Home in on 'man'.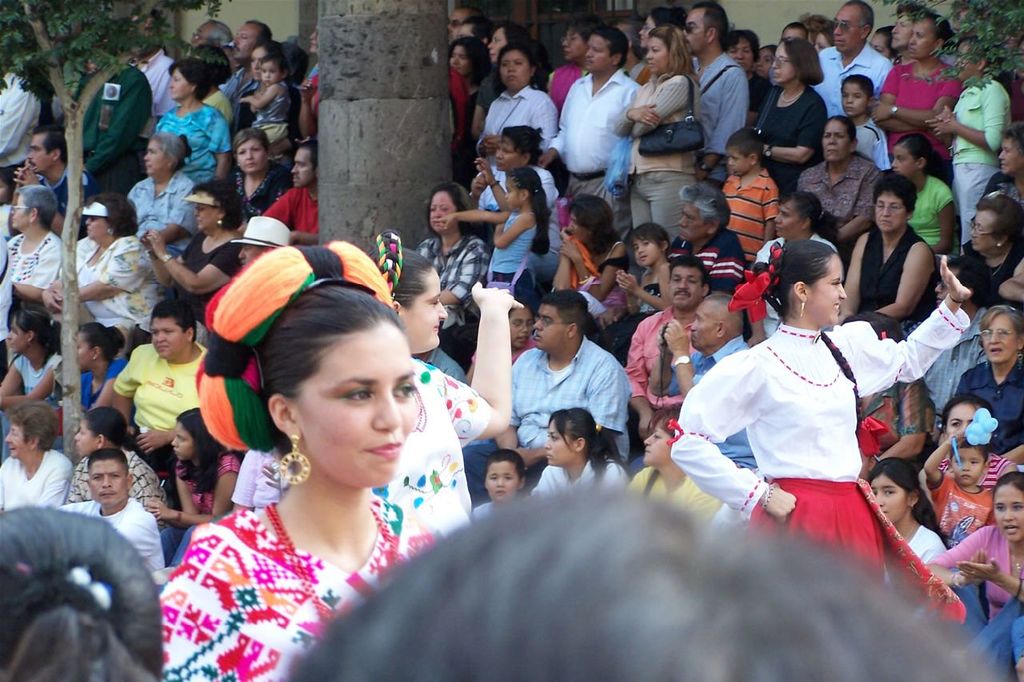
Homed in at (x1=11, y1=120, x2=91, y2=235).
